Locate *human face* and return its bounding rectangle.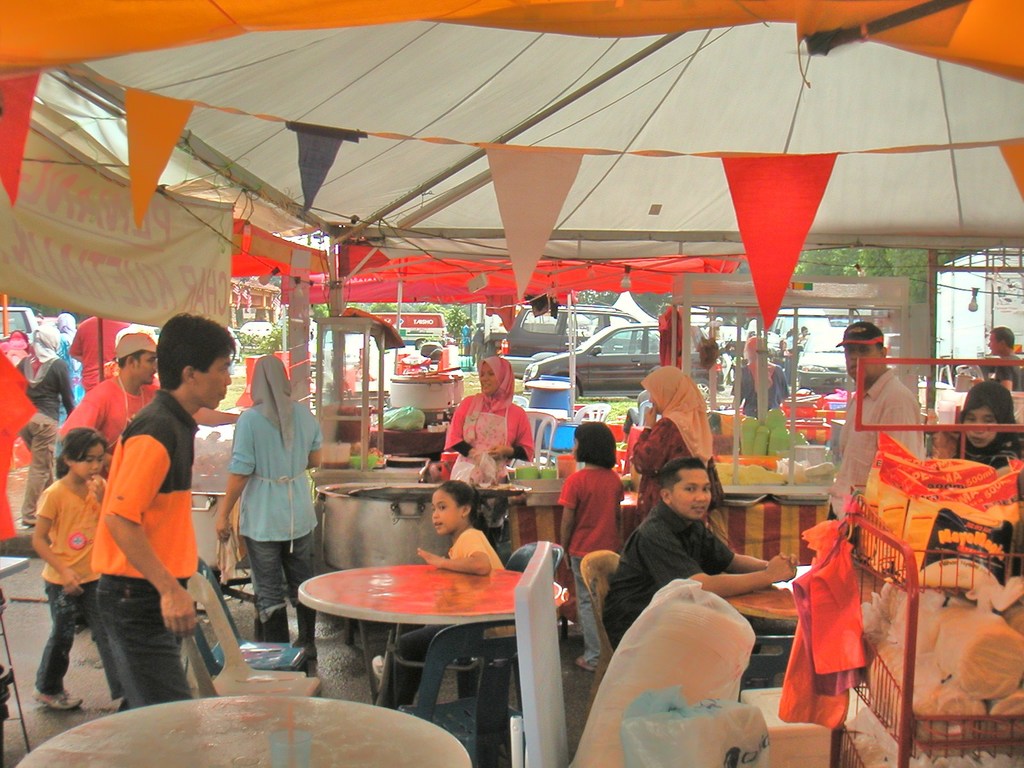
(left=967, top=408, right=993, bottom=454).
